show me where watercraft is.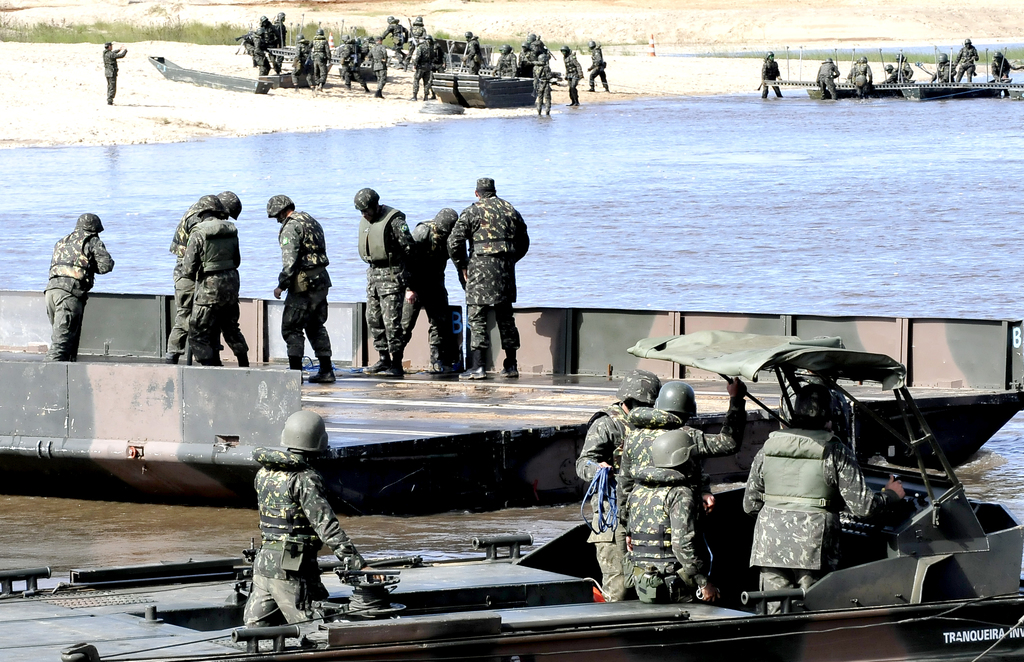
watercraft is at crop(2, 325, 1021, 661).
